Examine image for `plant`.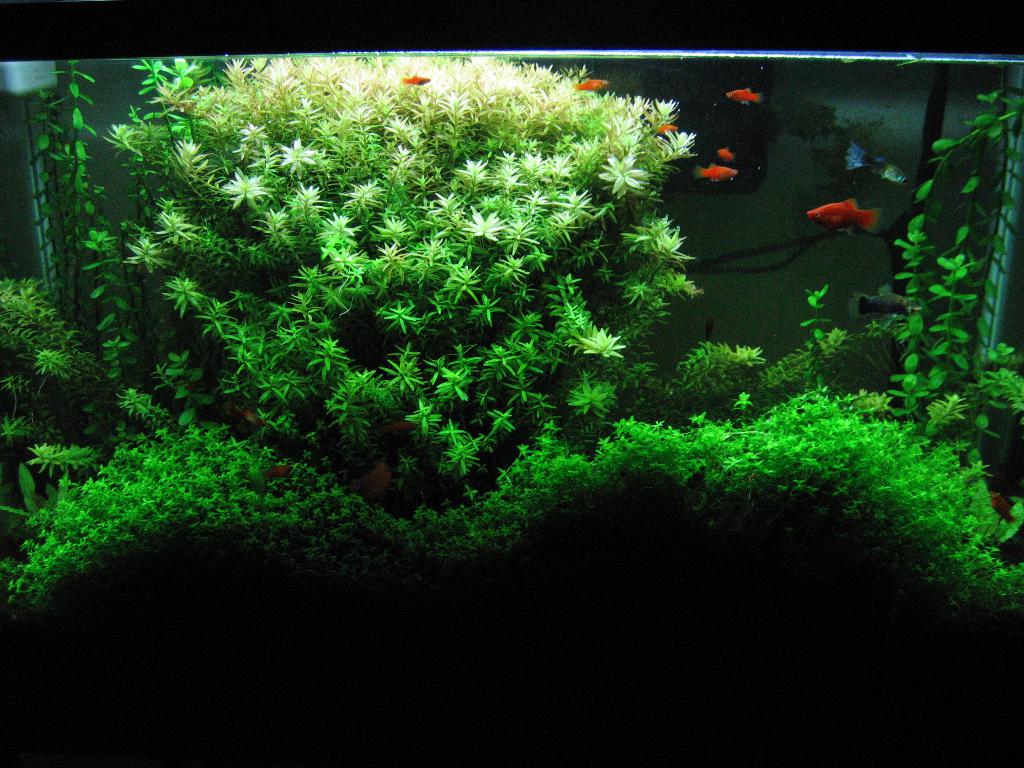
Examination result: bbox=[879, 54, 1023, 661].
